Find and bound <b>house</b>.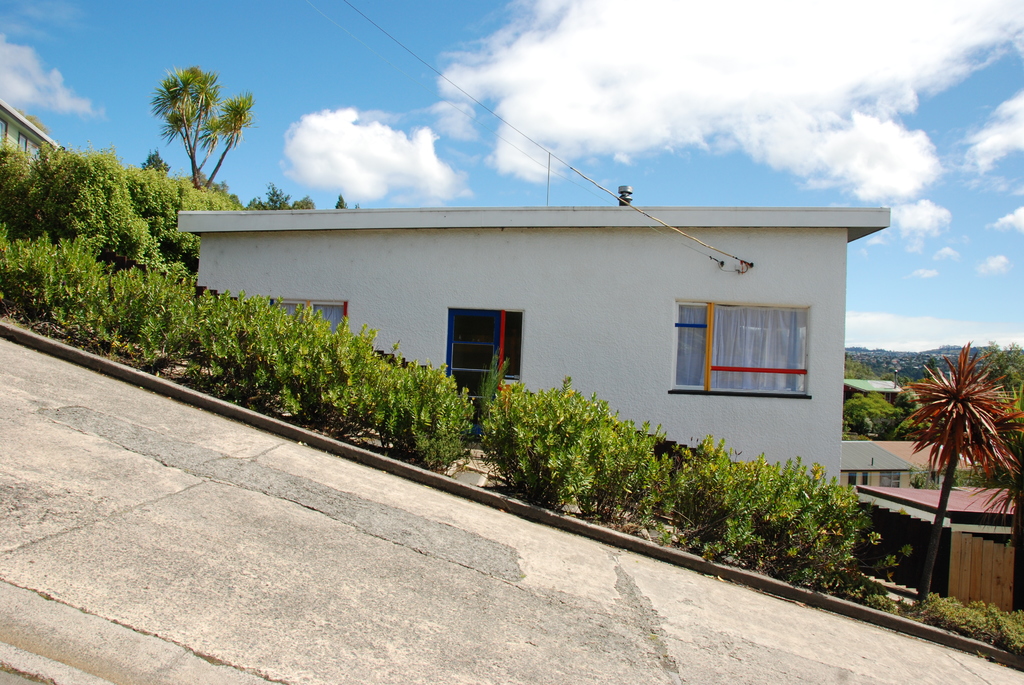
Bound: [180,219,913,482].
